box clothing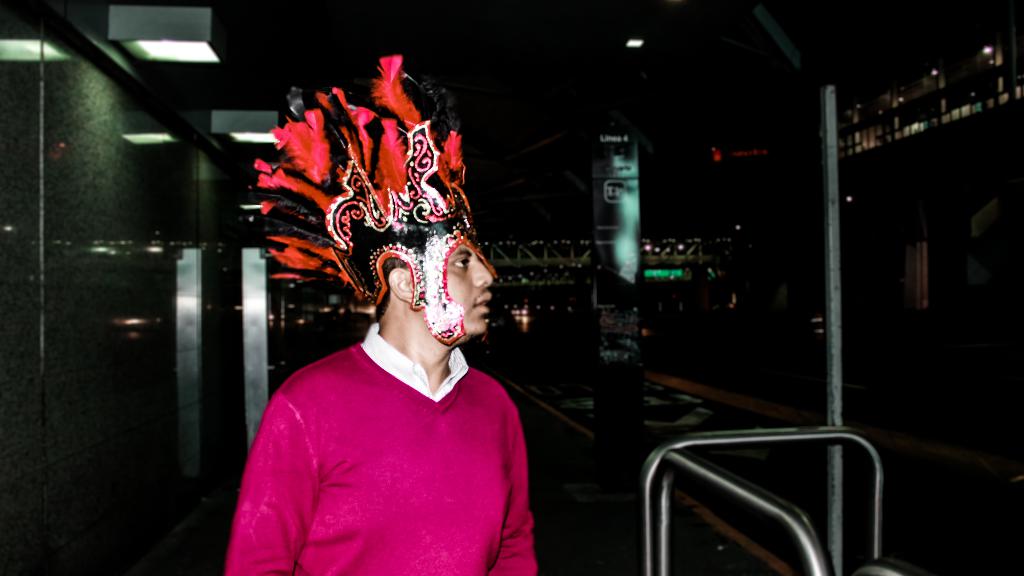
locate(246, 303, 535, 574)
